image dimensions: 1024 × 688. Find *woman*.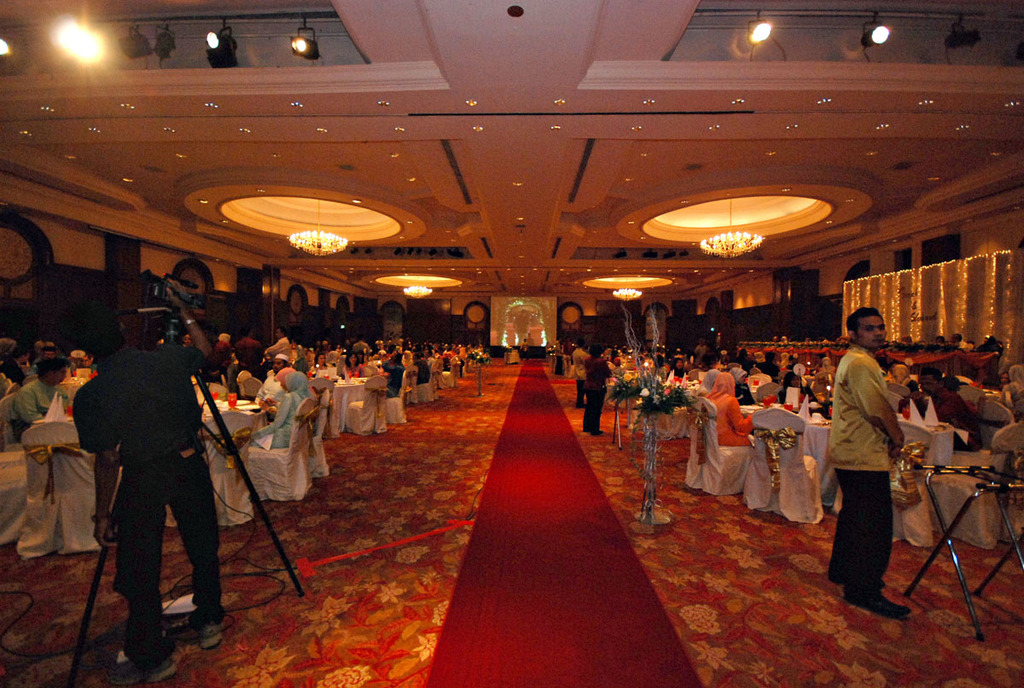
[706, 371, 754, 449].
